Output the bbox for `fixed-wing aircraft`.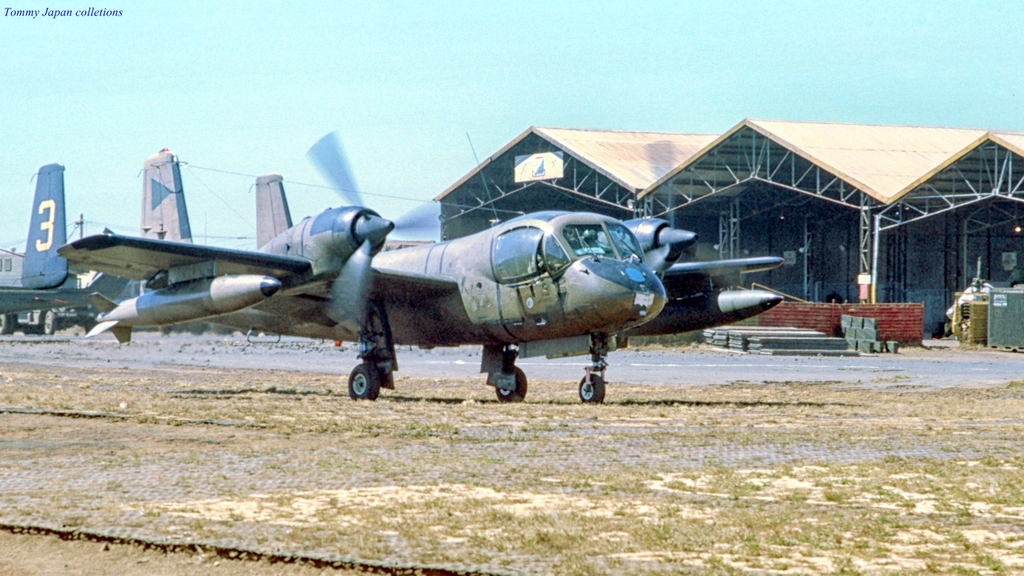
box=[141, 154, 180, 335].
